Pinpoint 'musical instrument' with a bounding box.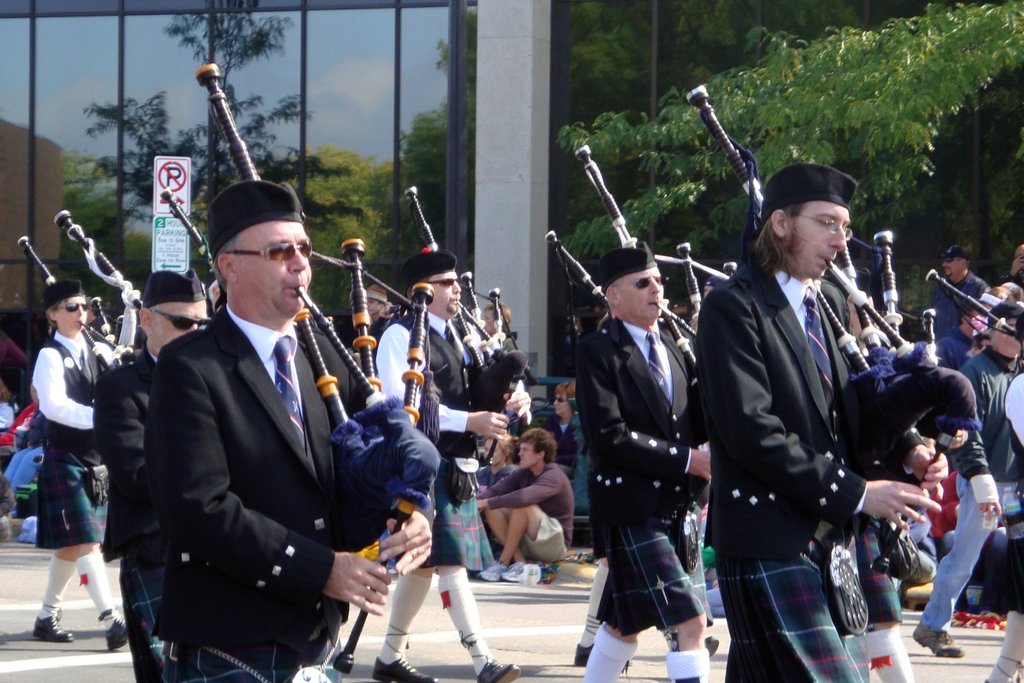
pyautogui.locateOnScreen(684, 84, 989, 583).
